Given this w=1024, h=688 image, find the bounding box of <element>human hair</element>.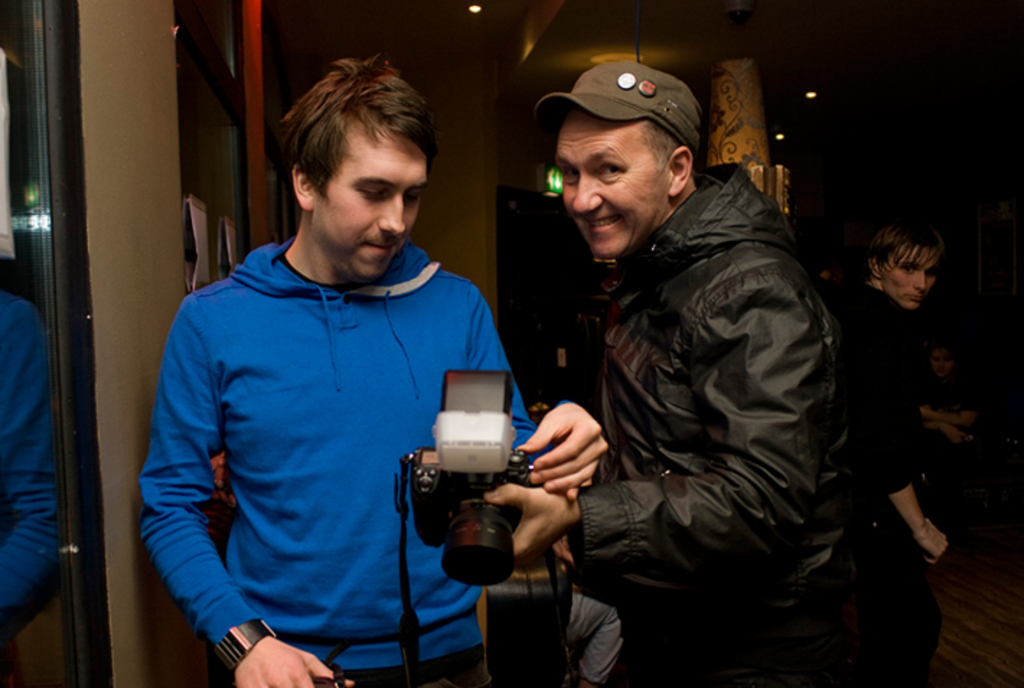
BBox(639, 118, 685, 175).
